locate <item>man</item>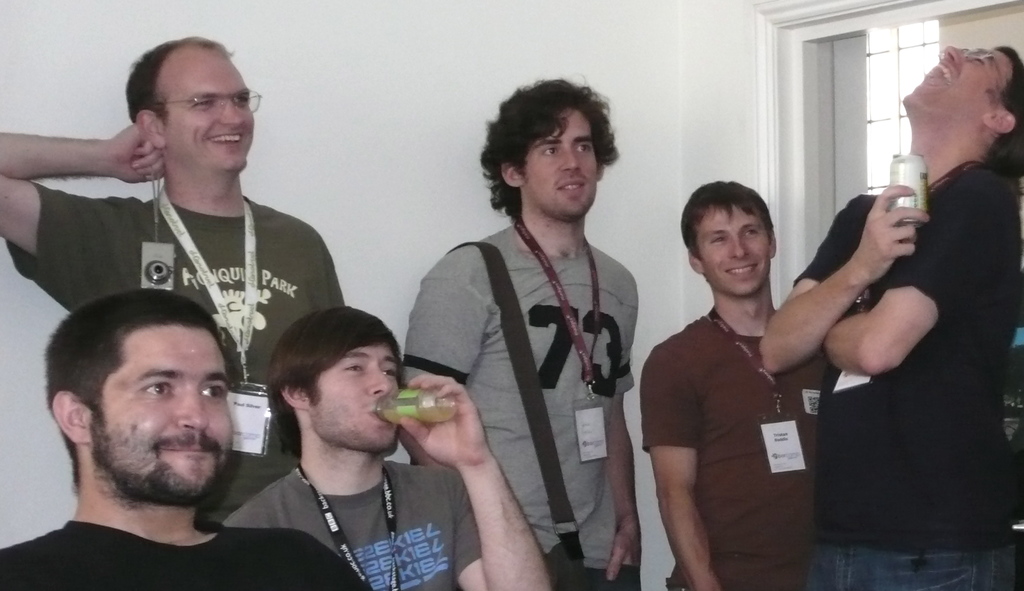
0, 33, 345, 528
